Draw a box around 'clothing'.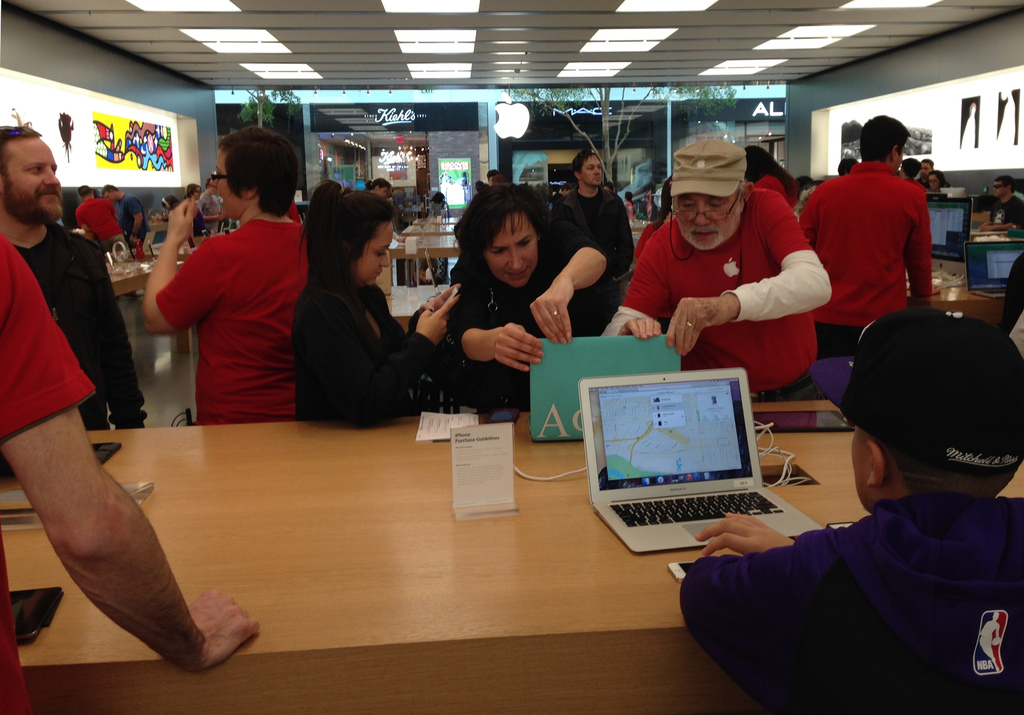
box=[150, 186, 300, 432].
